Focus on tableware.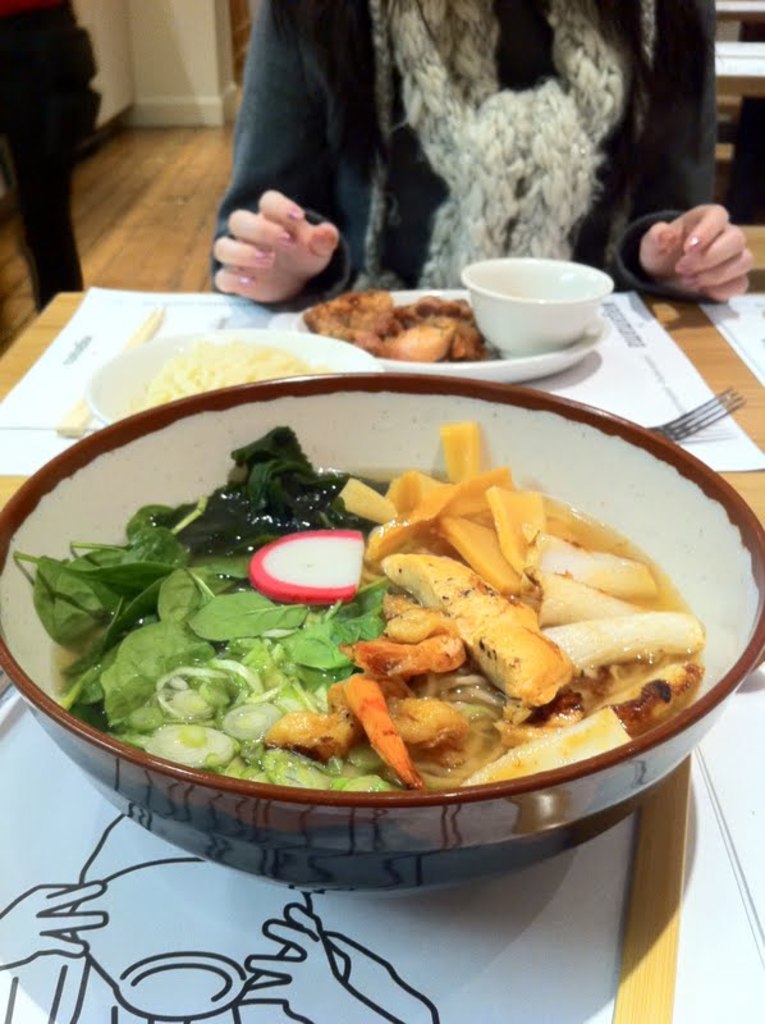
Focused at (609, 748, 688, 1023).
